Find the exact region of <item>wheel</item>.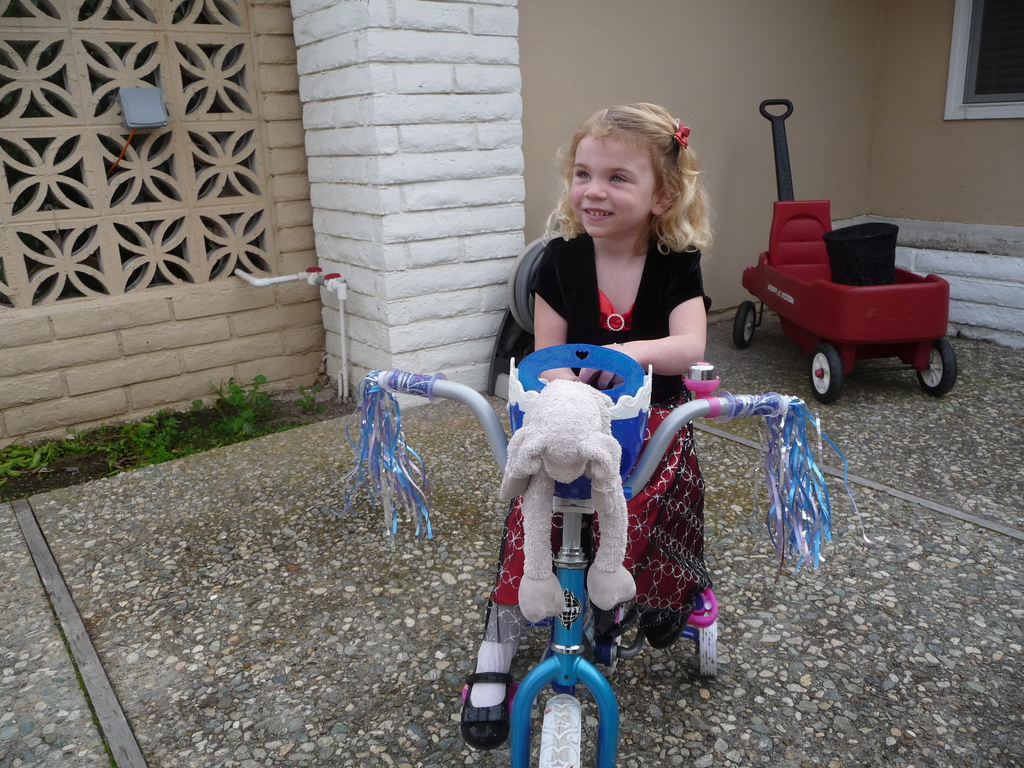
Exact region: pyautogui.locateOnScreen(698, 611, 715, 678).
